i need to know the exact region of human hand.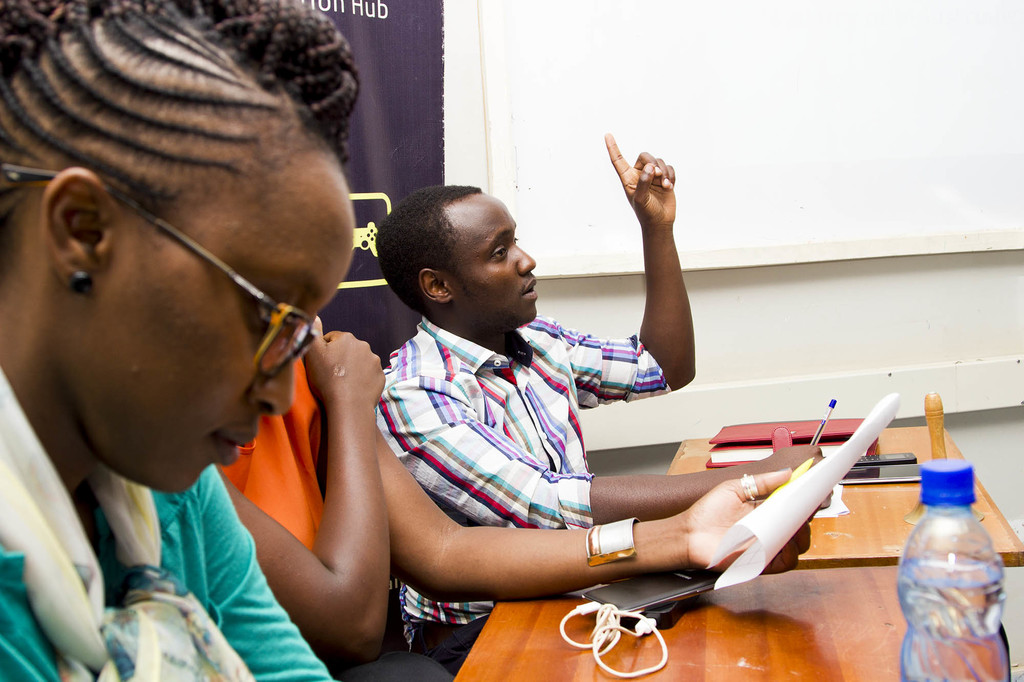
Region: detection(300, 312, 387, 412).
